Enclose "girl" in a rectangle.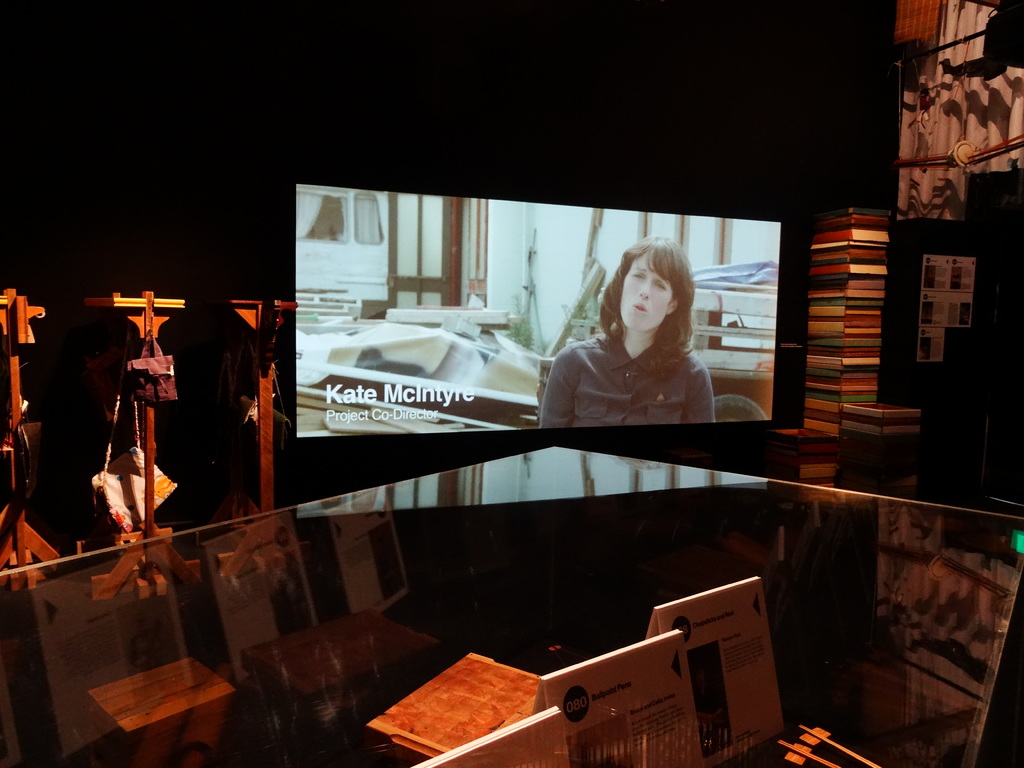
BBox(534, 231, 716, 425).
